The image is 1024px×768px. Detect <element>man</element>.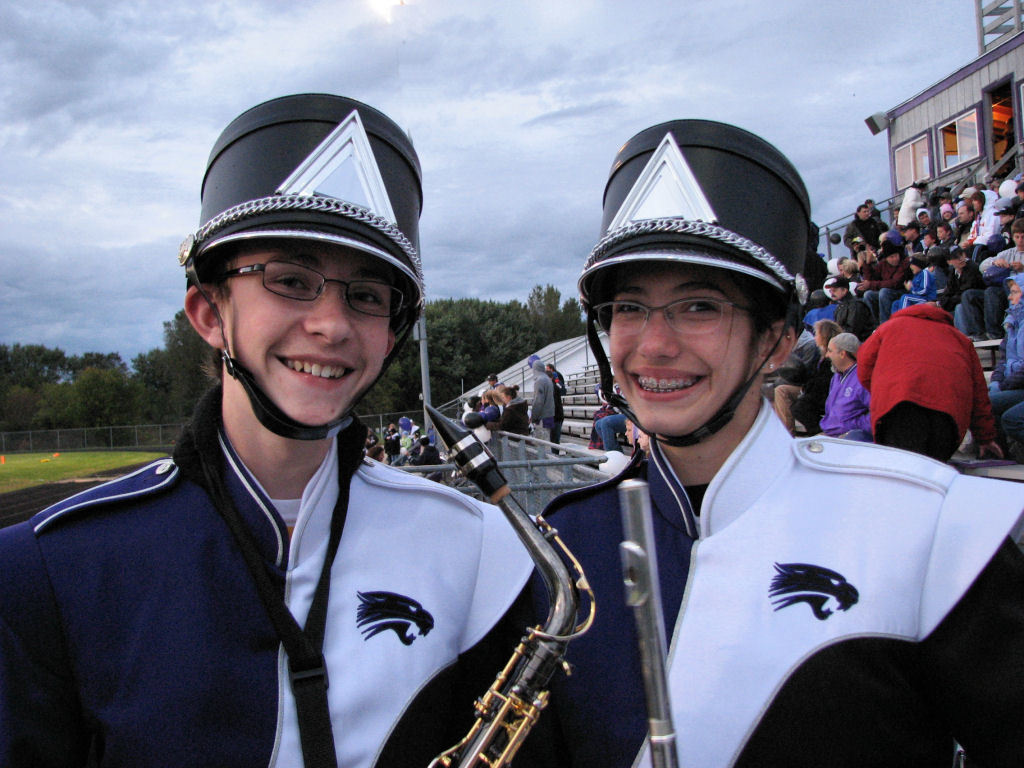
Detection: bbox=(961, 223, 1023, 340).
